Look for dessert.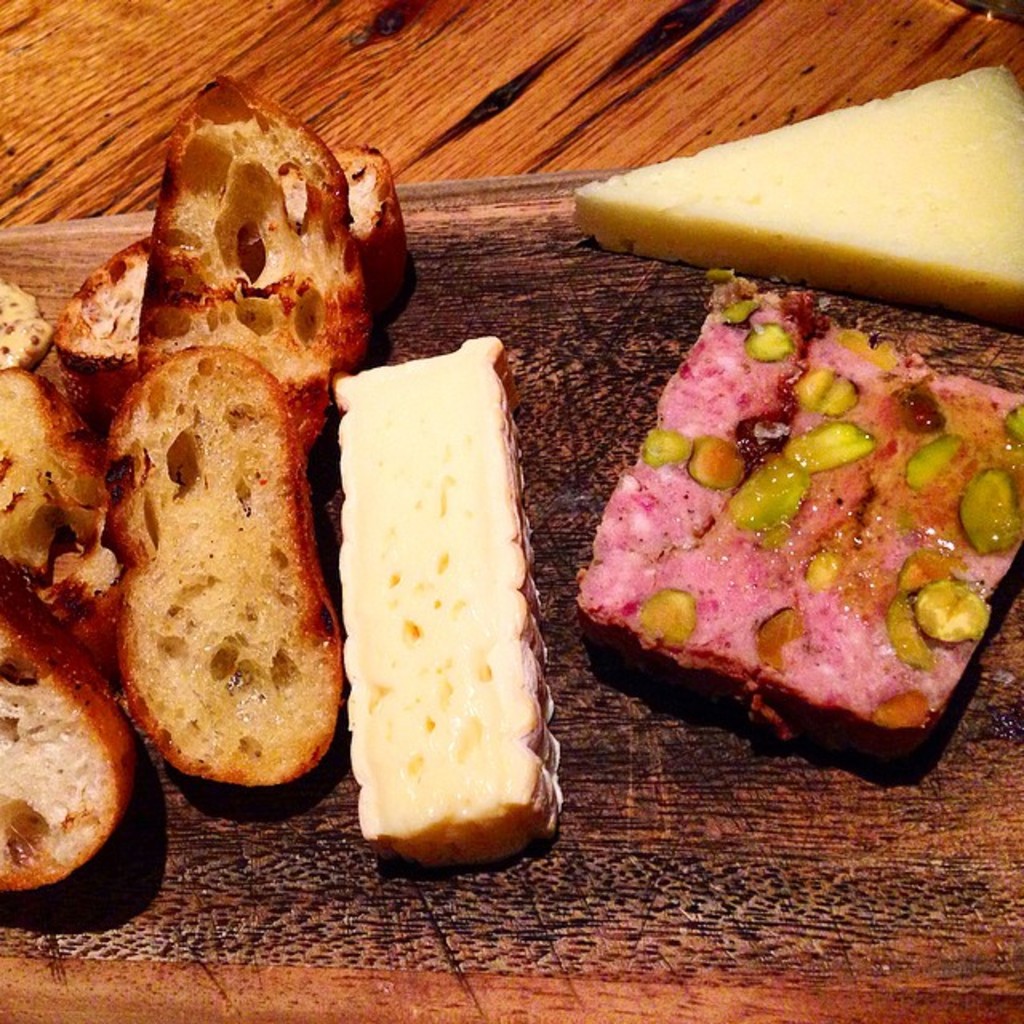
Found: x1=573 y1=58 x2=1022 y2=330.
